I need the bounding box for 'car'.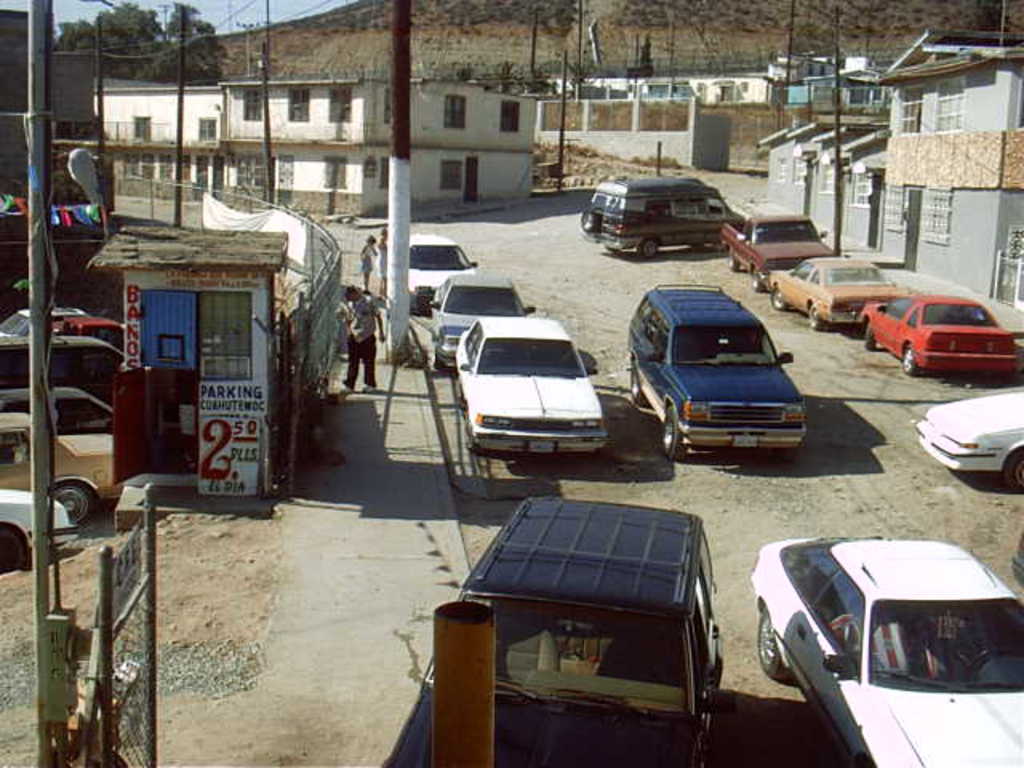
Here it is: l=718, t=213, r=832, b=290.
